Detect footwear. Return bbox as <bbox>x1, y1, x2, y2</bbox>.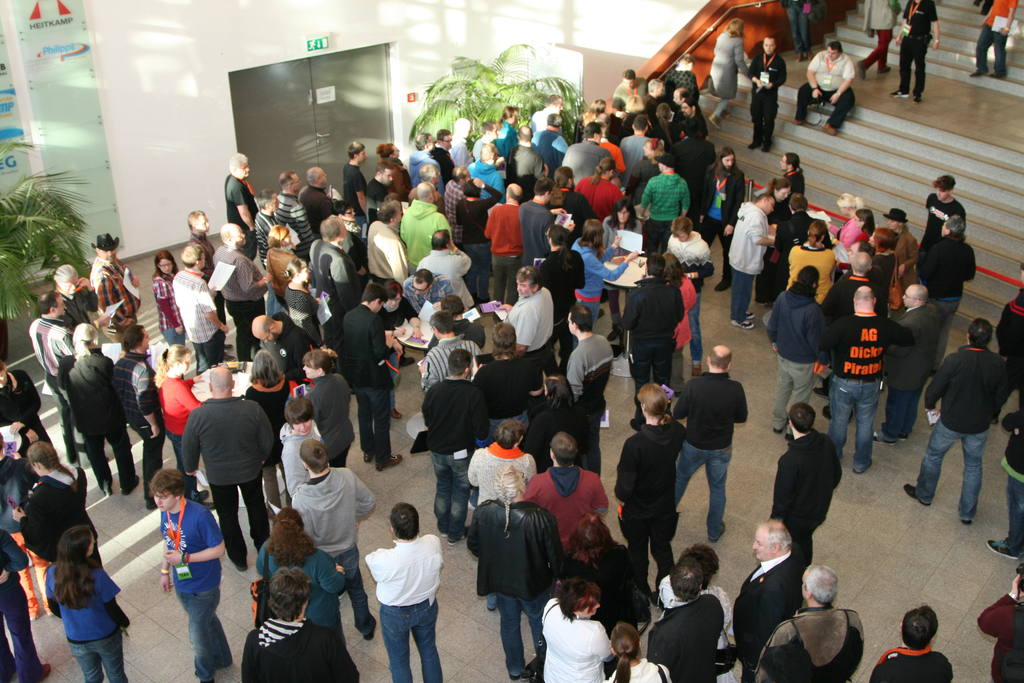
<bbox>987, 70, 1005, 79</bbox>.
